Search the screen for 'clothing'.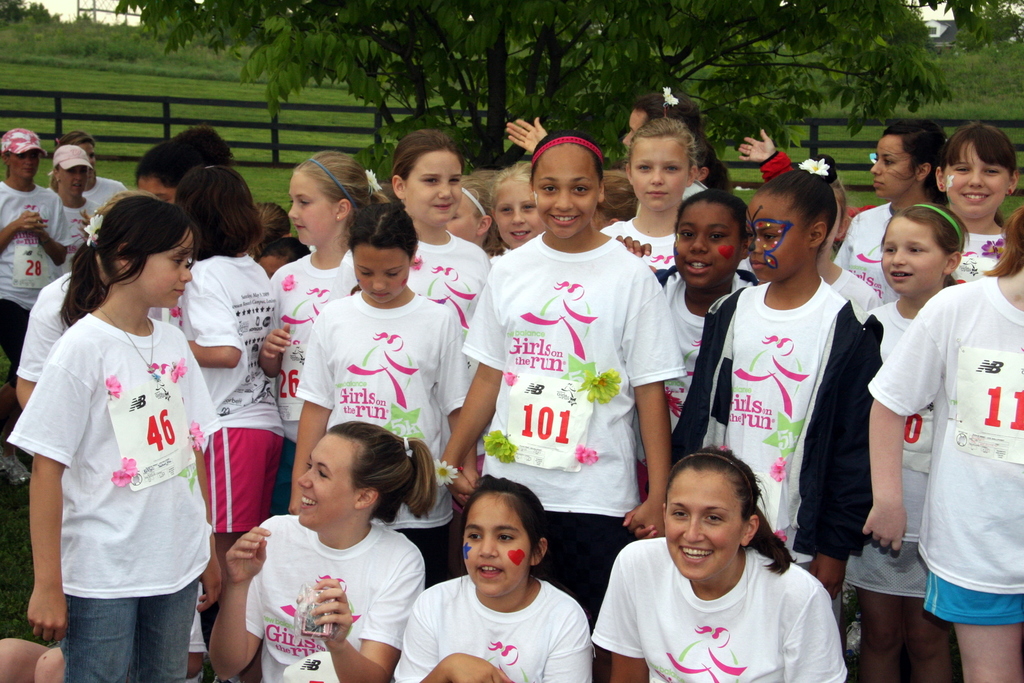
Found at <bbox>676, 278, 880, 581</bbox>.
